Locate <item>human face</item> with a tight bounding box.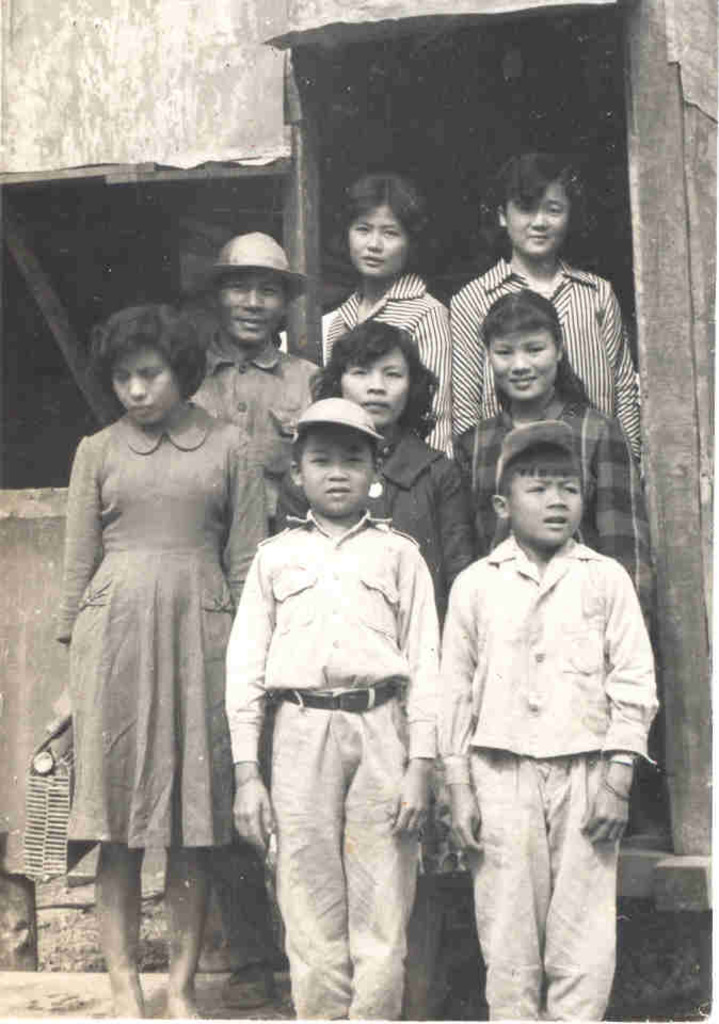
box=[340, 349, 420, 423].
